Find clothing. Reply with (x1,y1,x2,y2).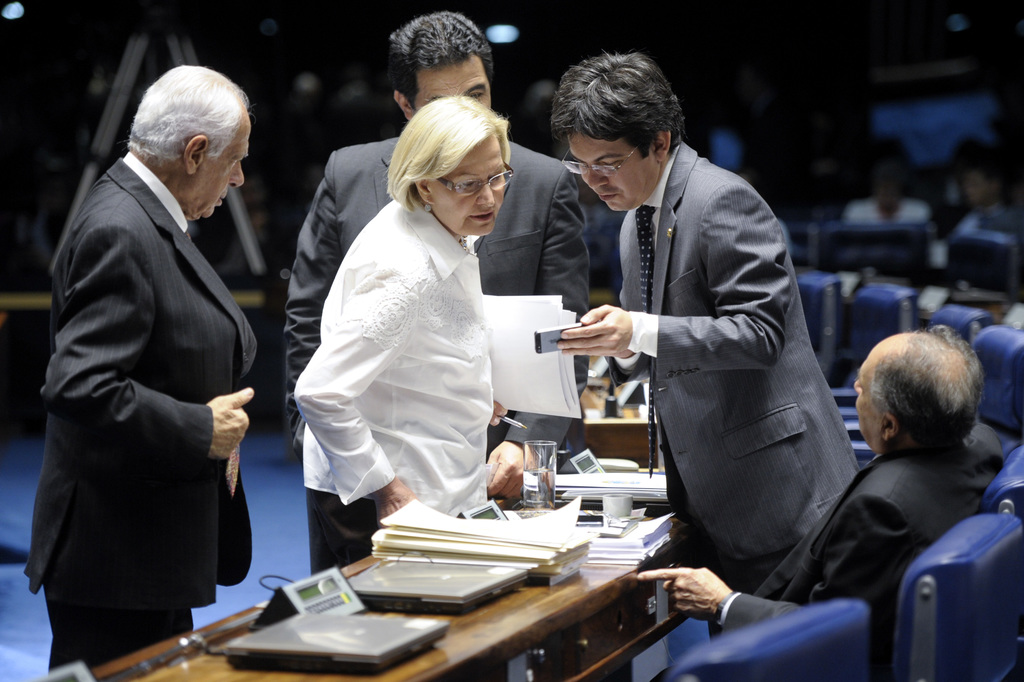
(282,131,592,455).
